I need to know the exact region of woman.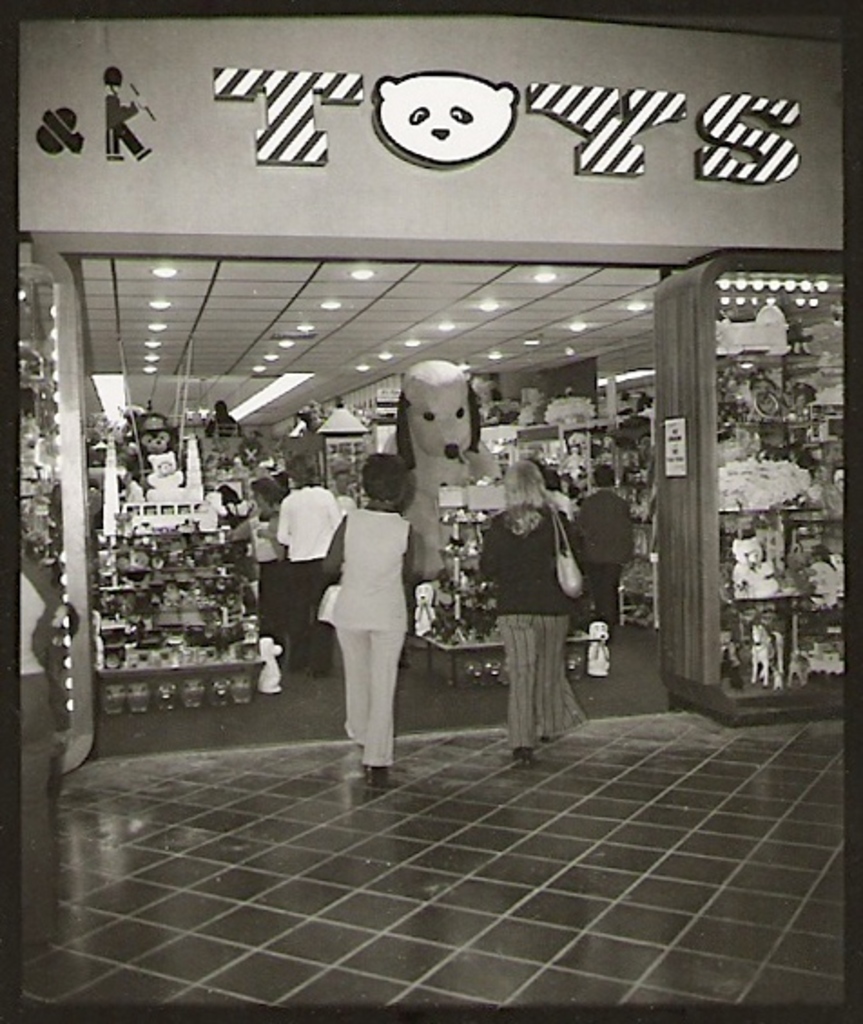
Region: 227,473,292,669.
